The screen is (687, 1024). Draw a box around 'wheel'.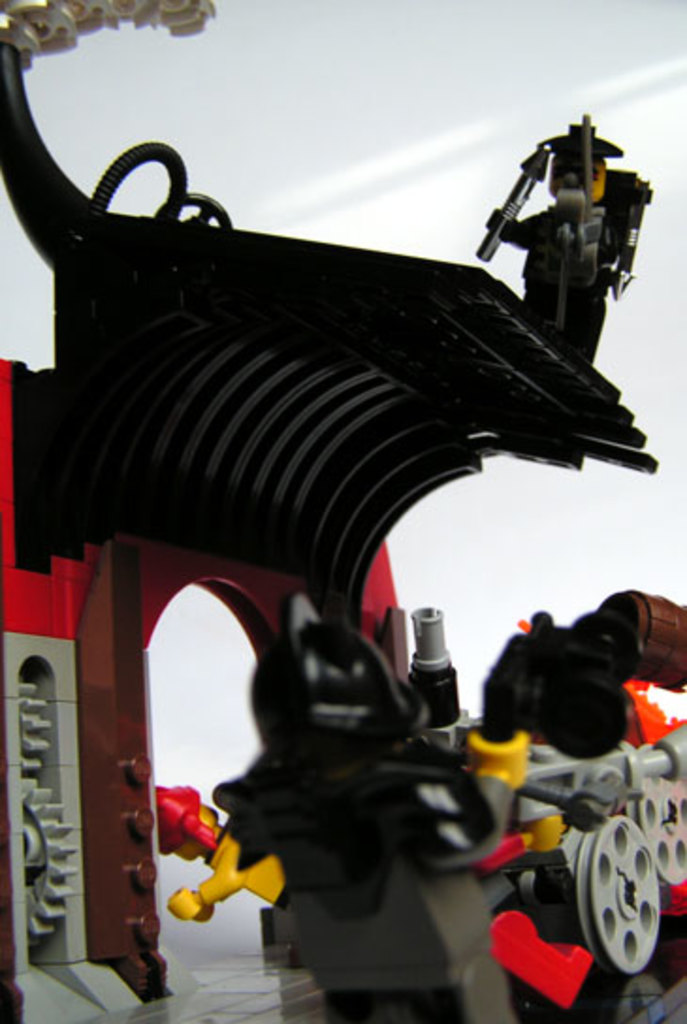
(578, 808, 676, 994).
